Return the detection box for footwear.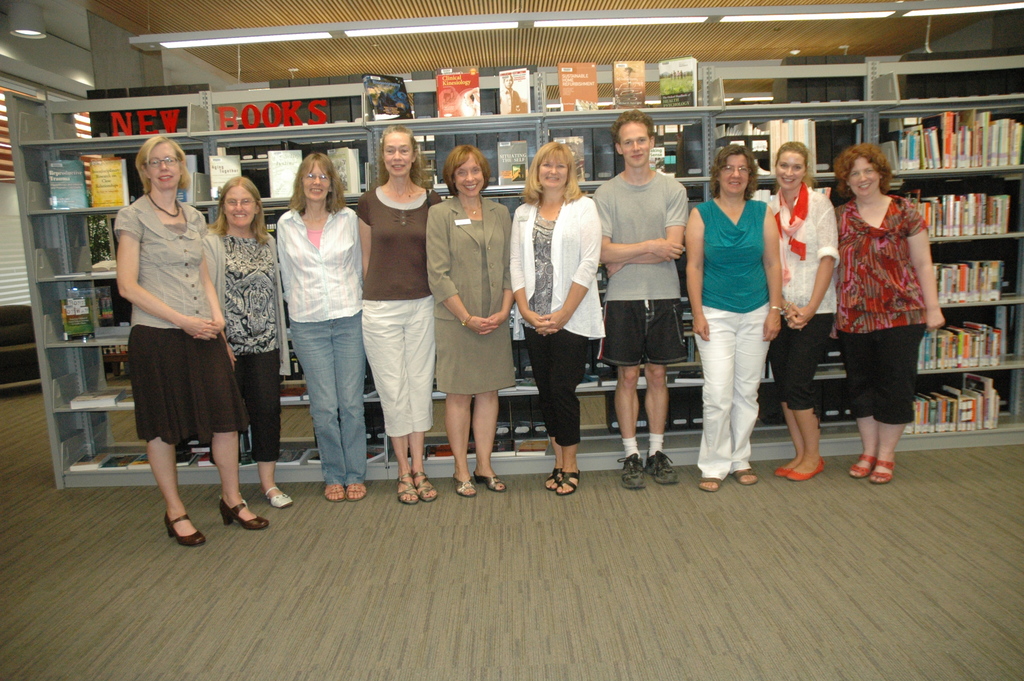
733/463/756/484.
